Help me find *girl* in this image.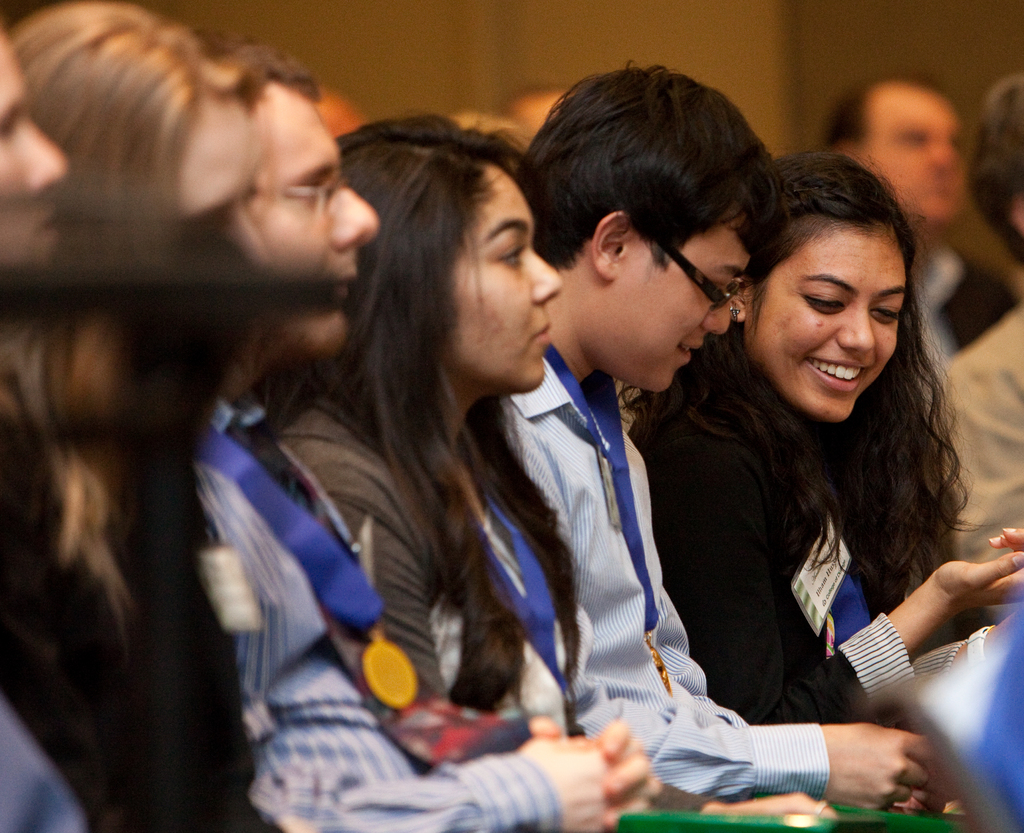
Found it: [x1=254, y1=108, x2=887, y2=820].
